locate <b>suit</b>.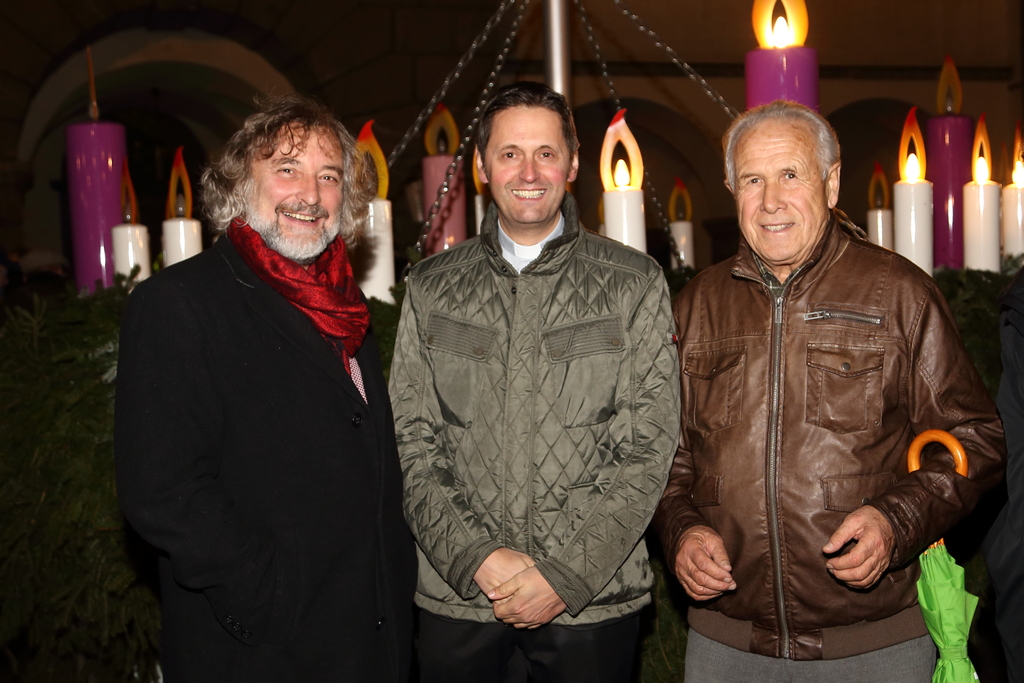
Bounding box: [left=114, top=237, right=409, bottom=682].
